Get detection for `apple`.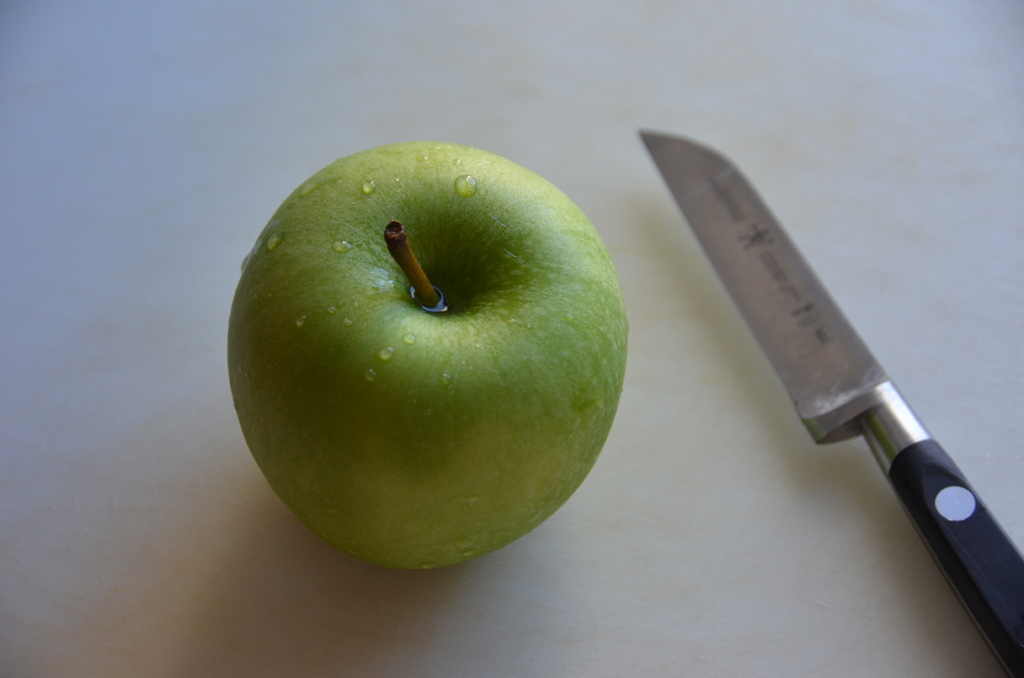
Detection: [left=226, top=138, right=627, bottom=571].
